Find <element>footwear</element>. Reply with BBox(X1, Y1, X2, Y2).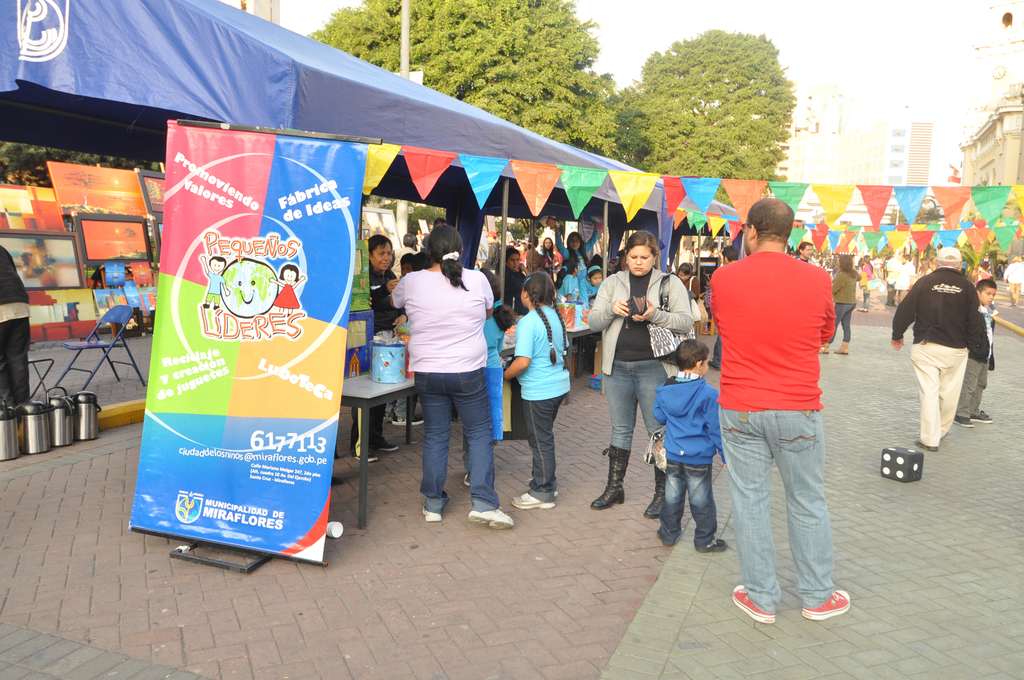
BBox(356, 454, 377, 464).
